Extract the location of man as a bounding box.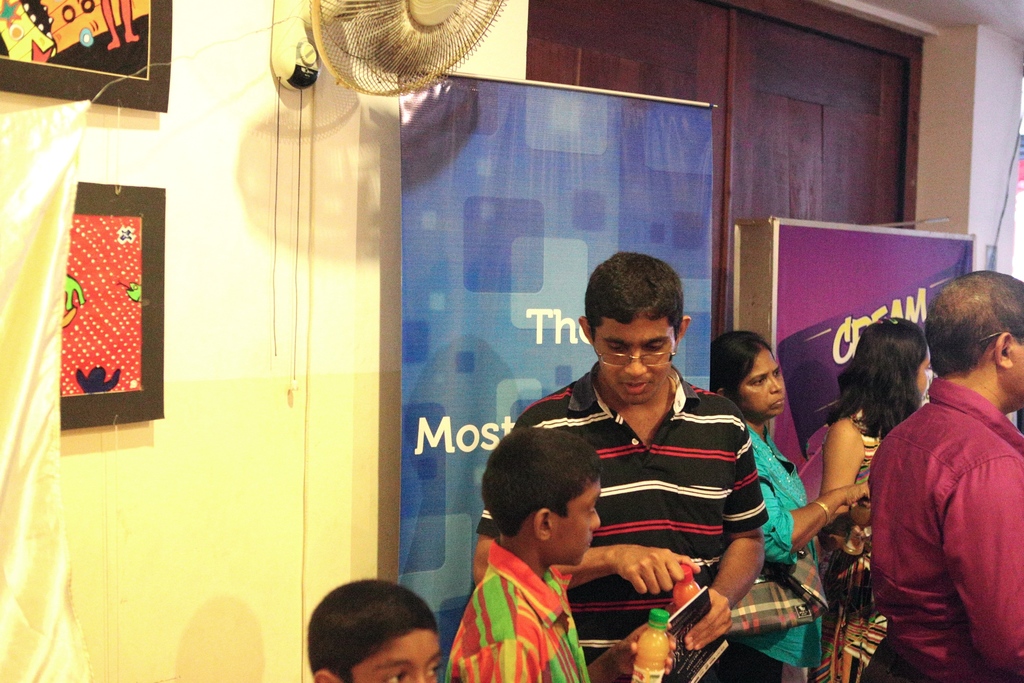
pyautogui.locateOnScreen(845, 265, 1021, 680).
